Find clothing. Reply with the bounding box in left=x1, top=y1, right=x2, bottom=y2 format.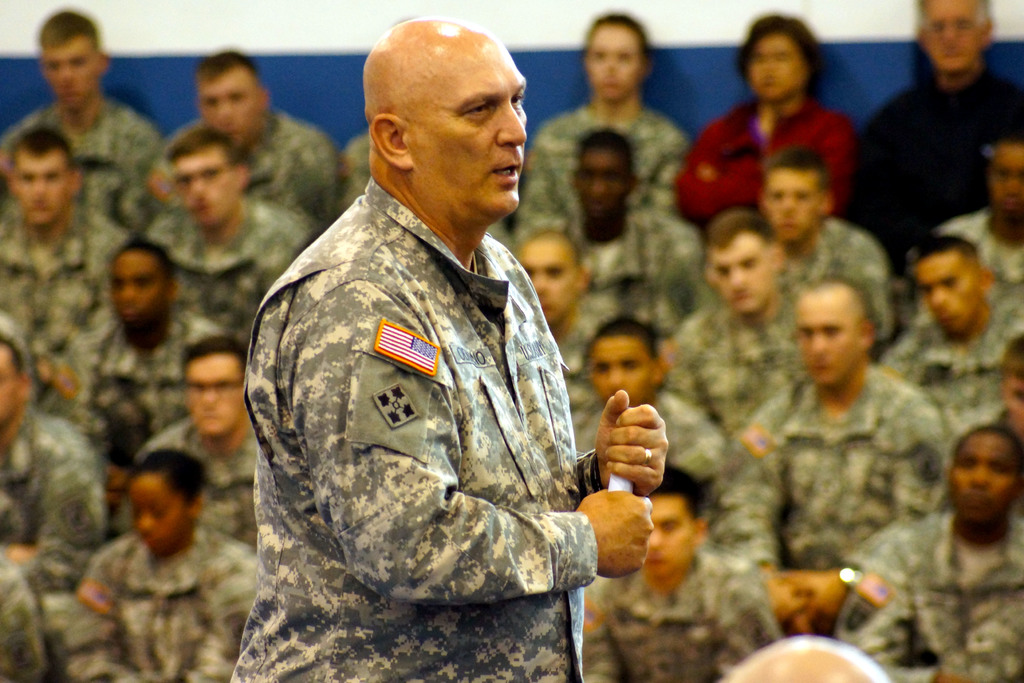
left=548, top=208, right=724, bottom=352.
